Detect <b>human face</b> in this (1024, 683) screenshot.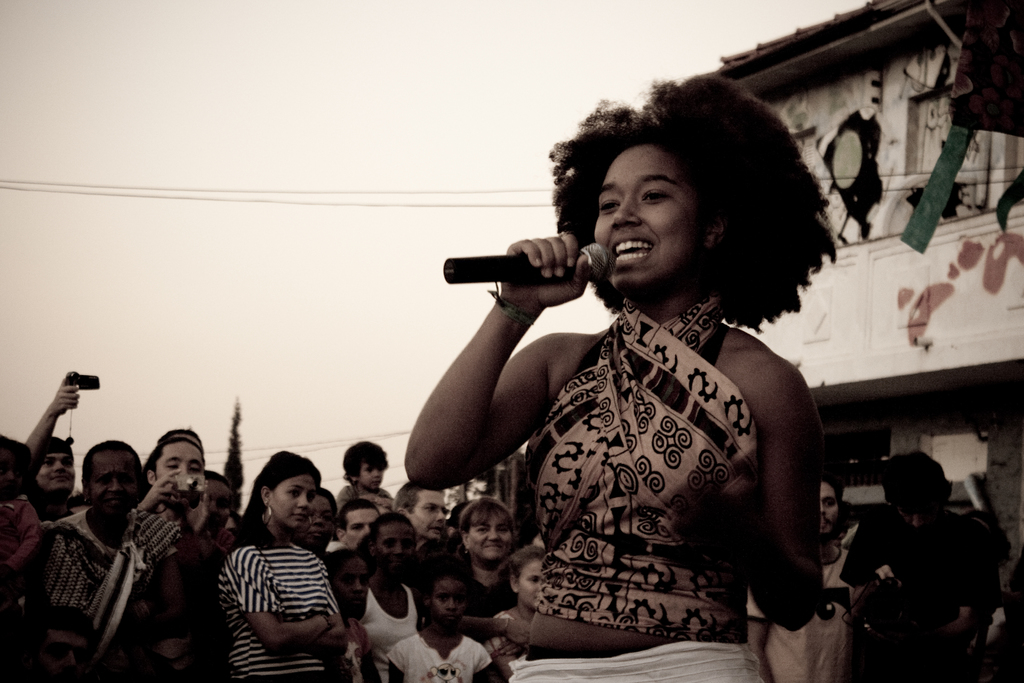
Detection: box(520, 563, 542, 608).
